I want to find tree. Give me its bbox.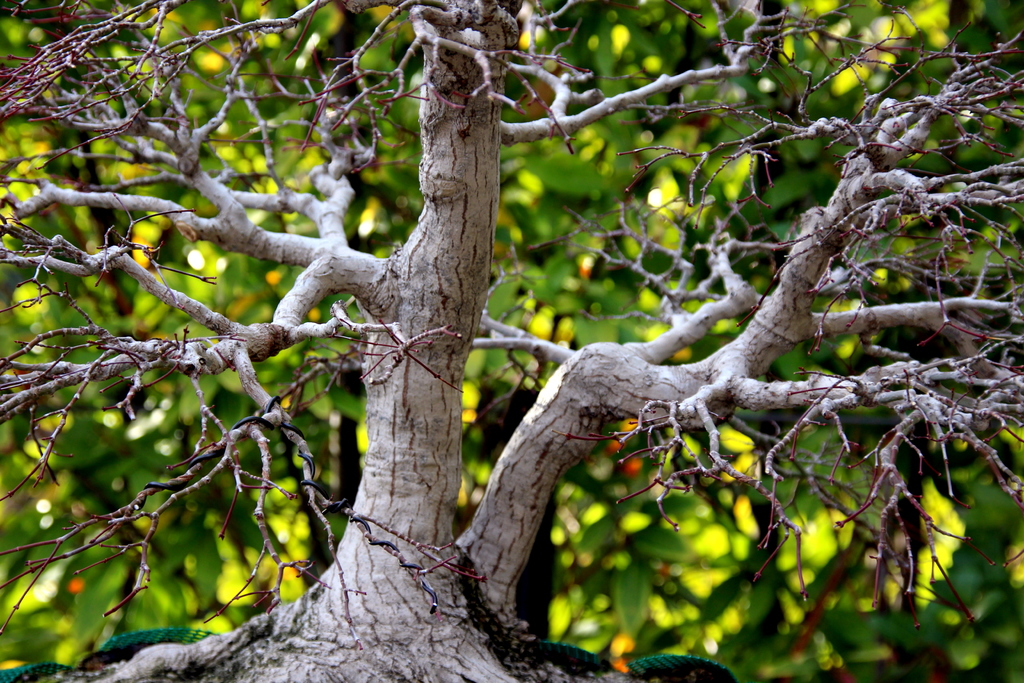
l=0, t=0, r=1023, b=682.
